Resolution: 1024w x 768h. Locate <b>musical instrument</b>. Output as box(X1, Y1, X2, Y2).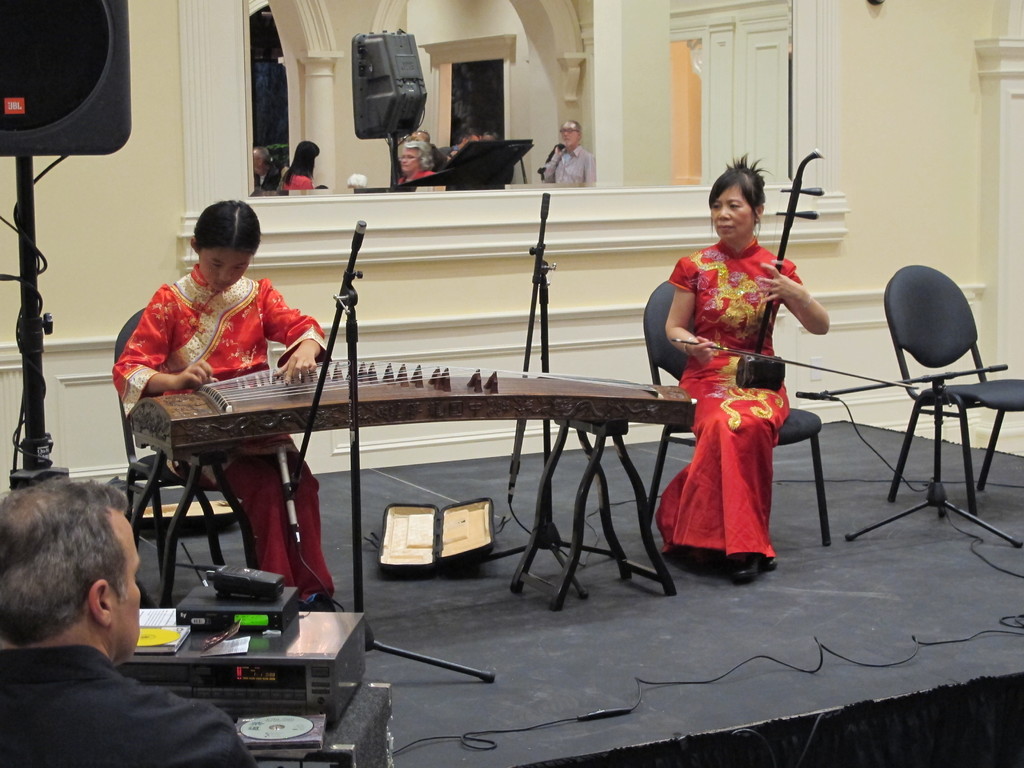
box(117, 602, 369, 729).
